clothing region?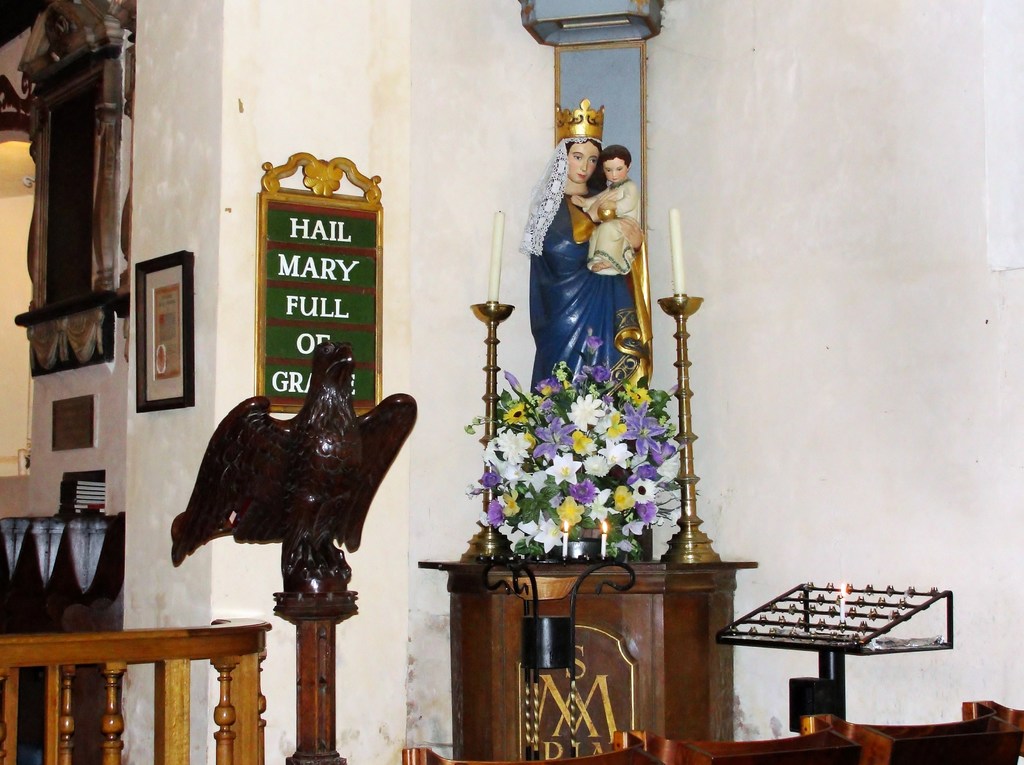
[587,177,641,274]
